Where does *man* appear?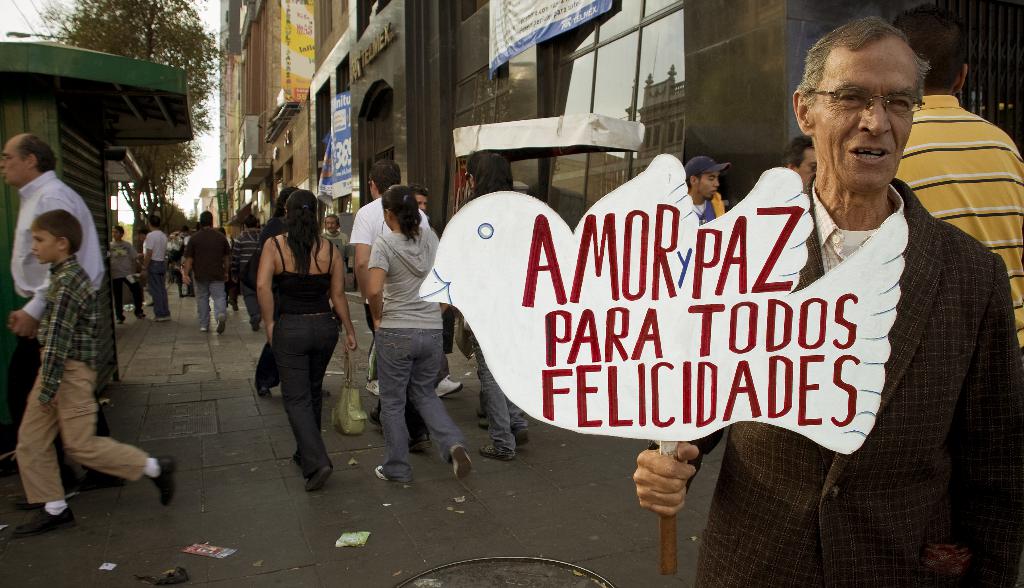
Appears at <region>3, 133, 115, 502</region>.
